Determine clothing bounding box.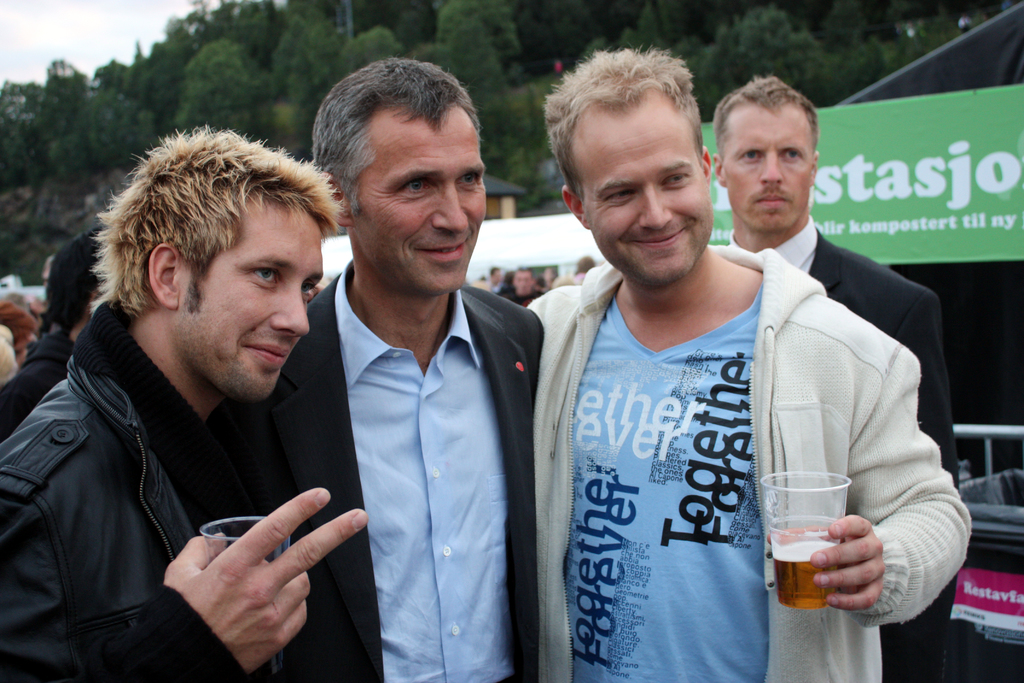
Determined: Rect(0, 339, 84, 440).
